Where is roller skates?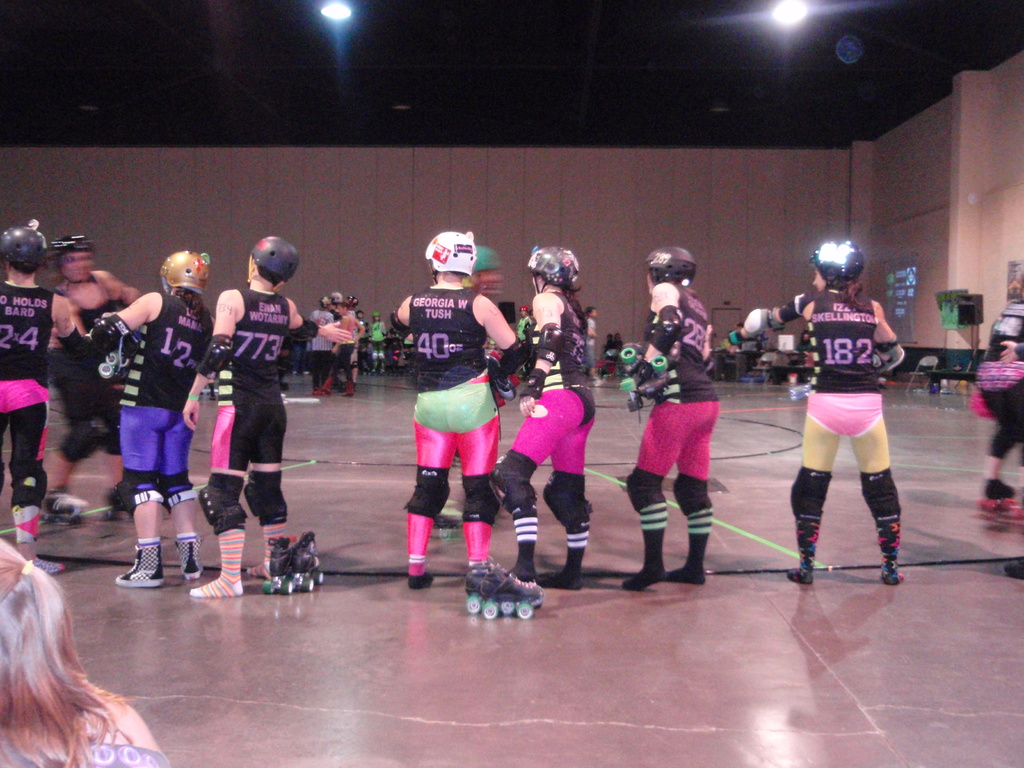
{"left": 465, "top": 563, "right": 497, "bottom": 617}.
